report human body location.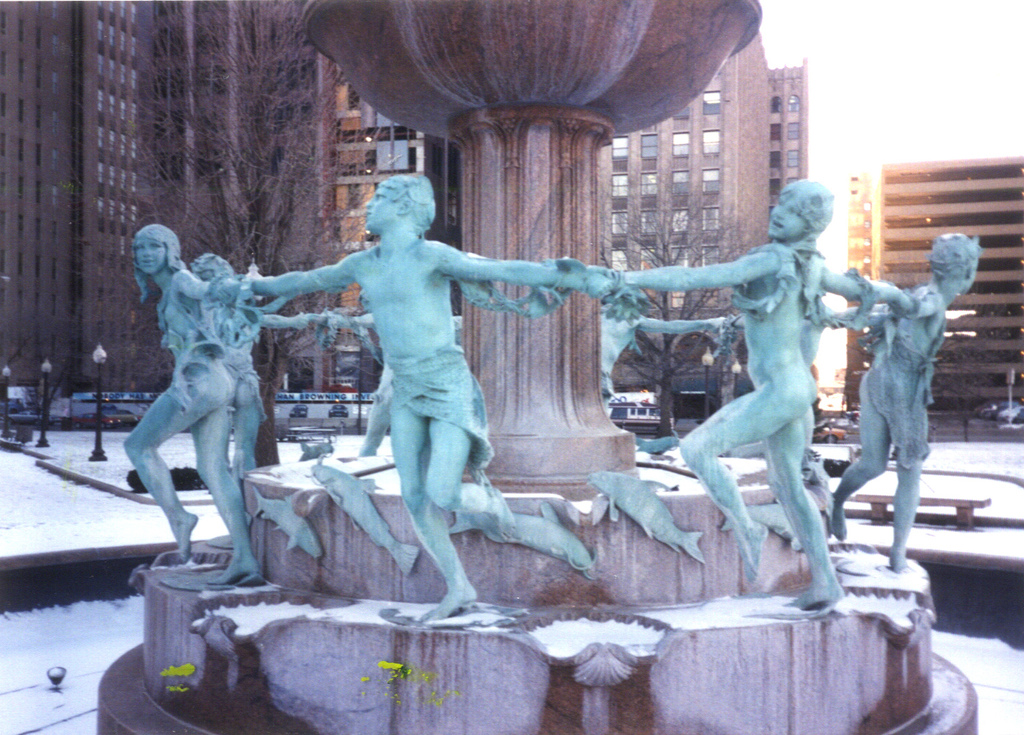
Report: bbox(199, 193, 574, 615).
